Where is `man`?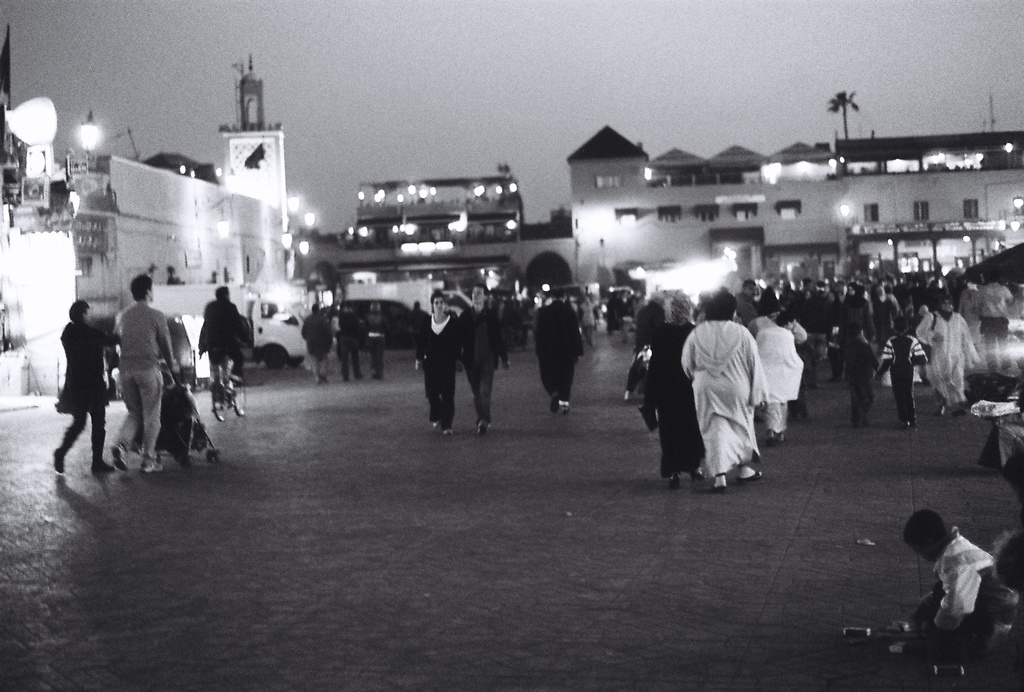
select_region(876, 283, 893, 343).
